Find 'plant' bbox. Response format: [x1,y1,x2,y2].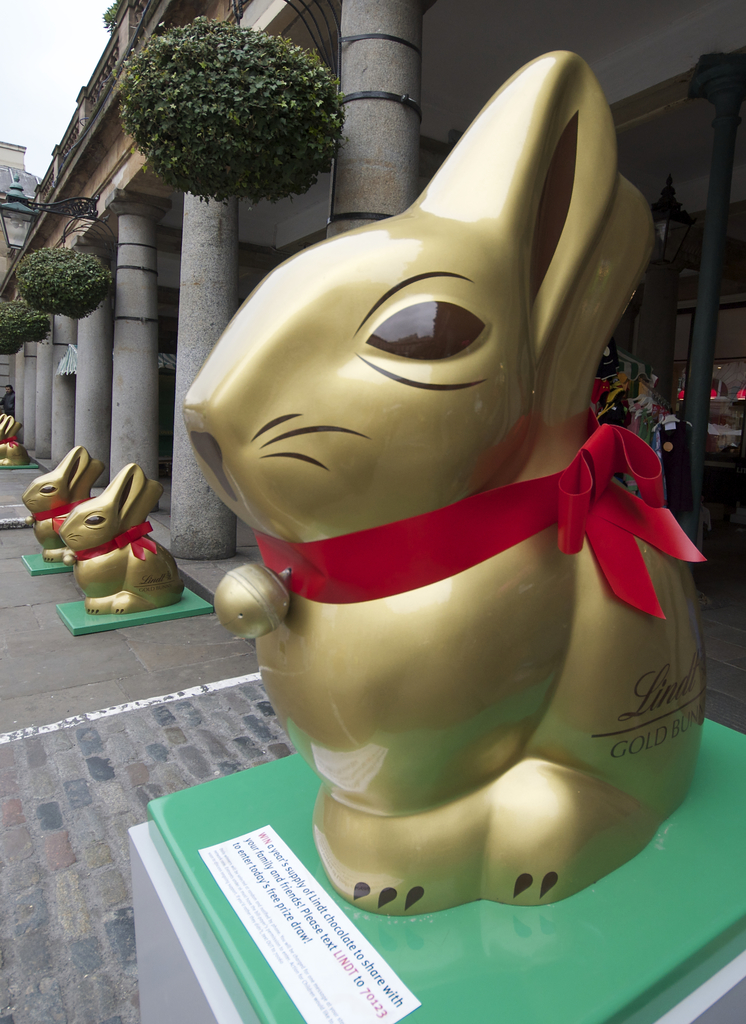
[97,11,359,203].
